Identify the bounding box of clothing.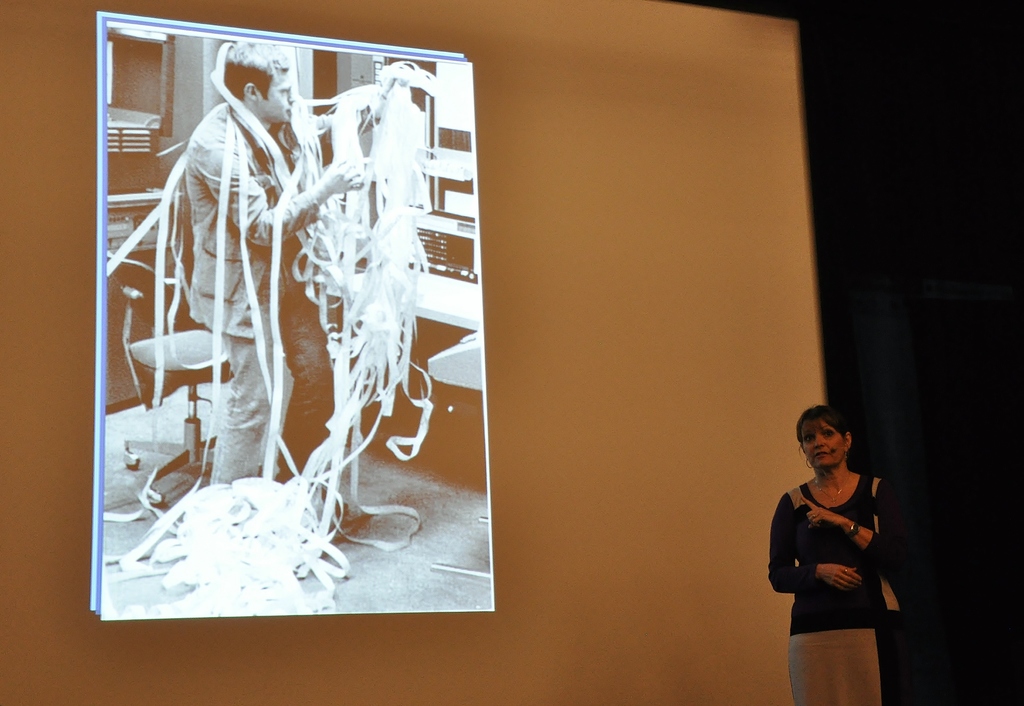
x1=186 y1=103 x2=340 y2=488.
